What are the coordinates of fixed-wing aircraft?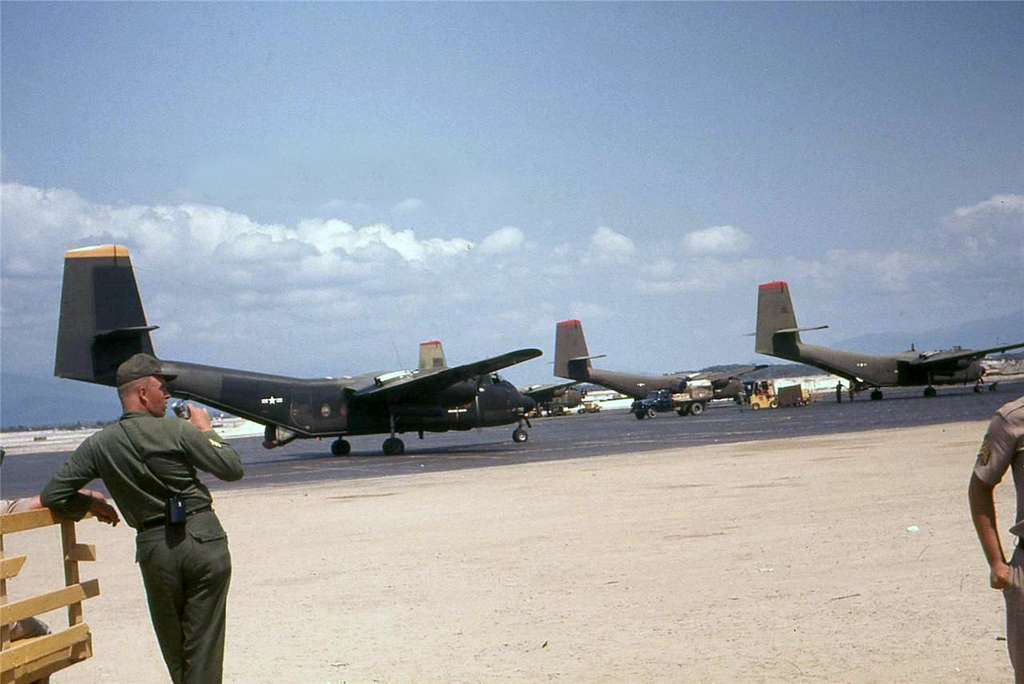
rect(54, 234, 538, 456).
